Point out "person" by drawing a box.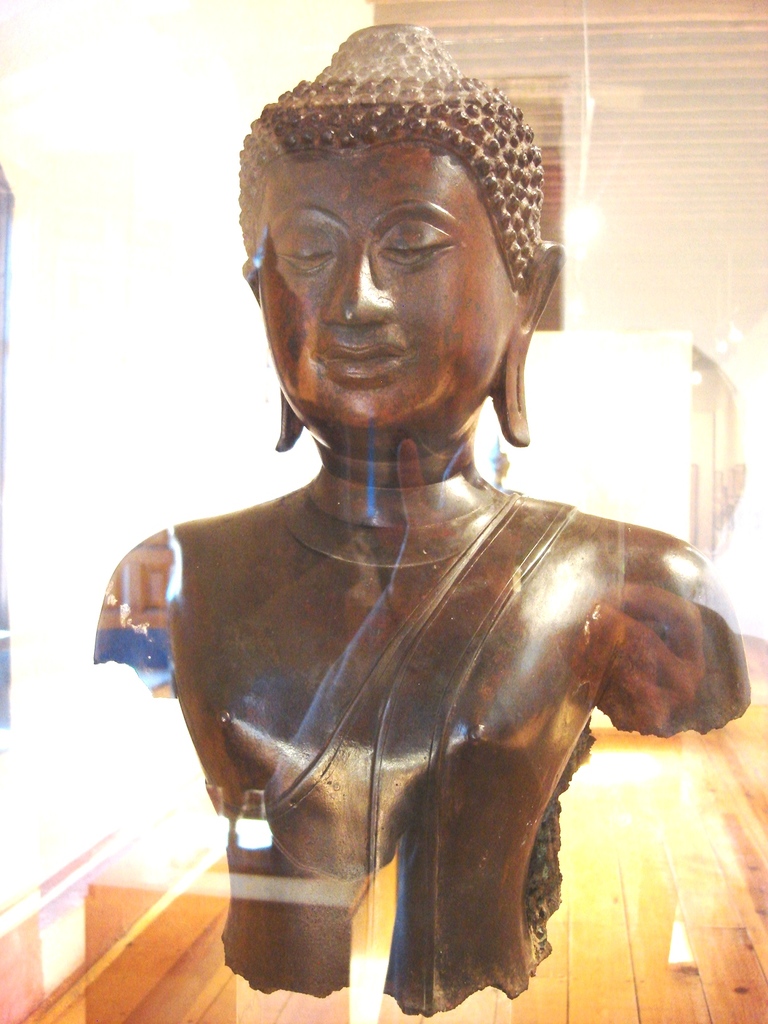
<box>92,21,749,1014</box>.
